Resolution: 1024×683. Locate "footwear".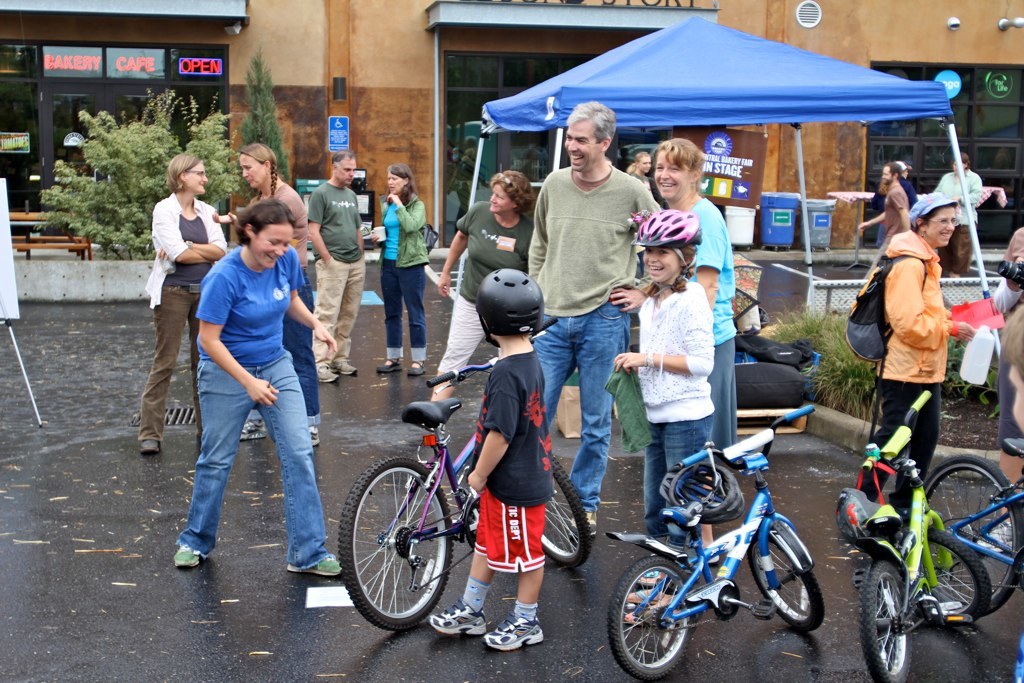
(429,596,489,639).
